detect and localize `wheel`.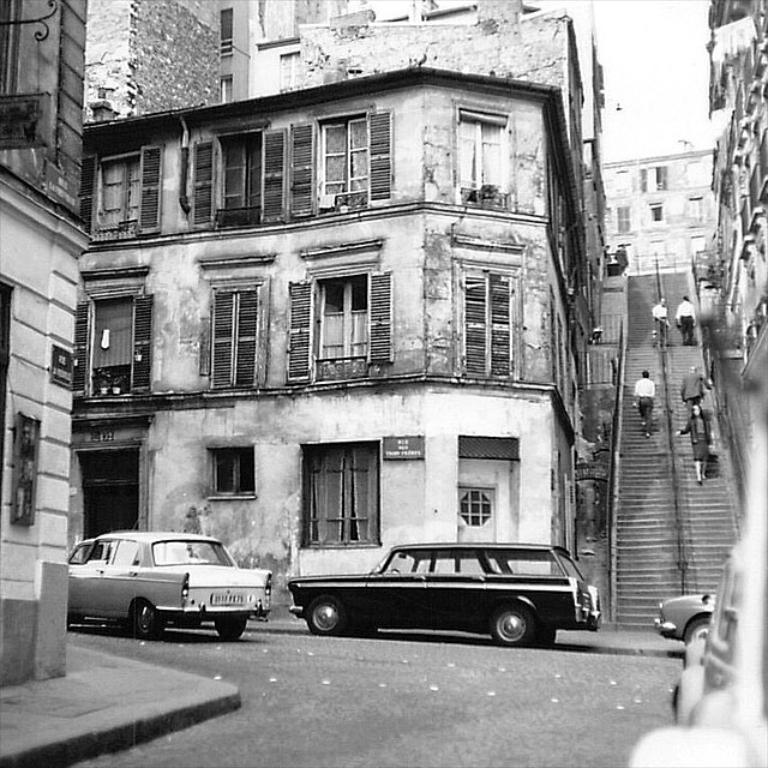
Localized at locate(389, 566, 403, 571).
